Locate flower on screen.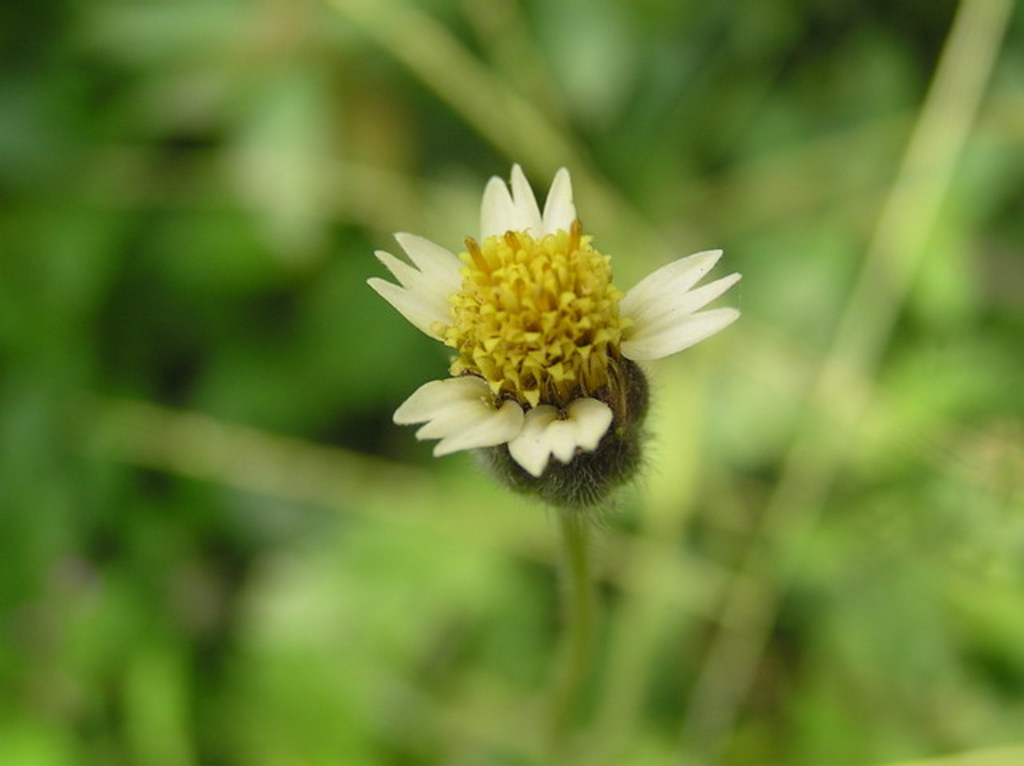
On screen at [373, 166, 730, 501].
